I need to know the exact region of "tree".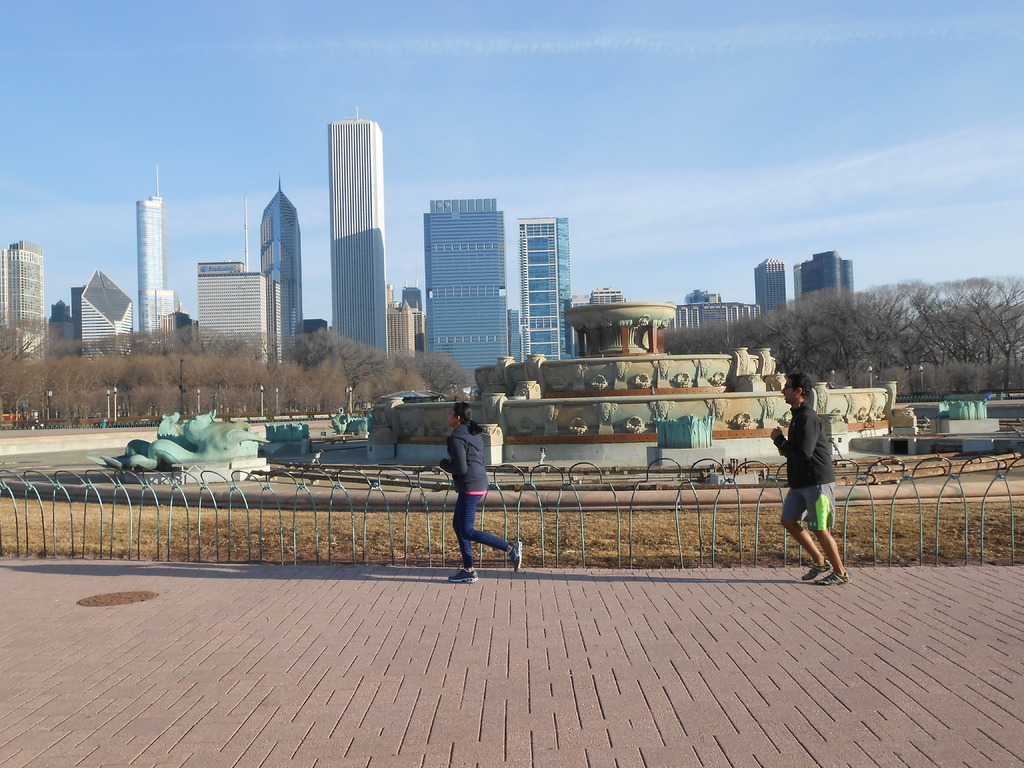
Region: (730,287,874,383).
